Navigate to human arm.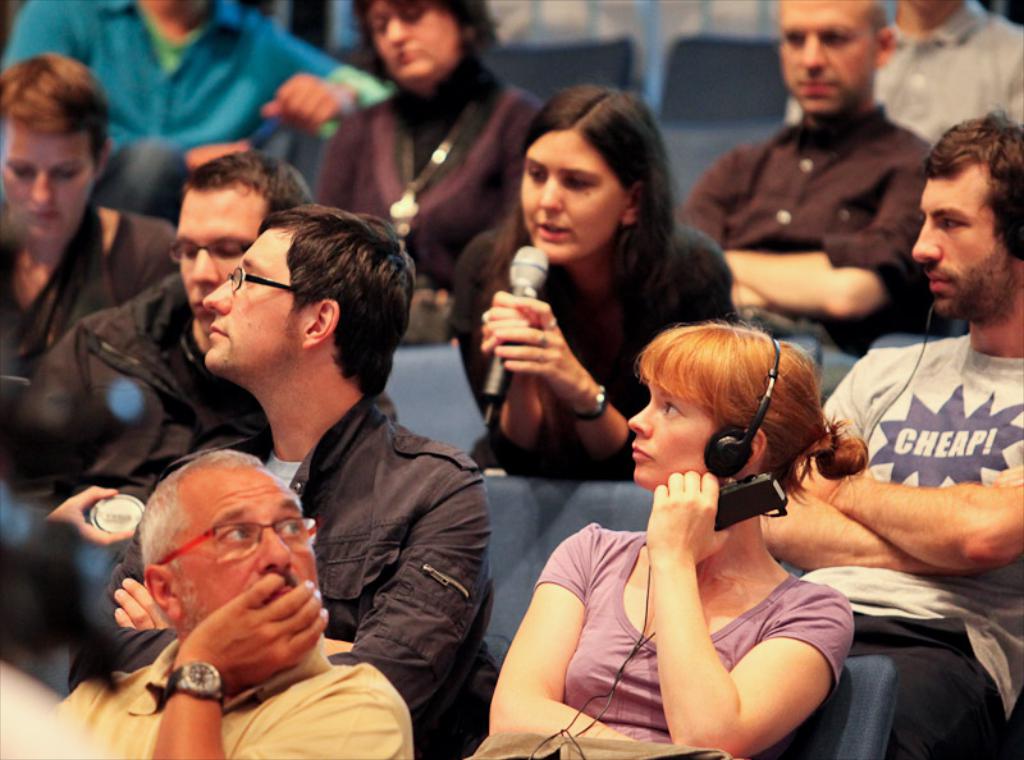
Navigation target: crop(765, 360, 933, 576).
